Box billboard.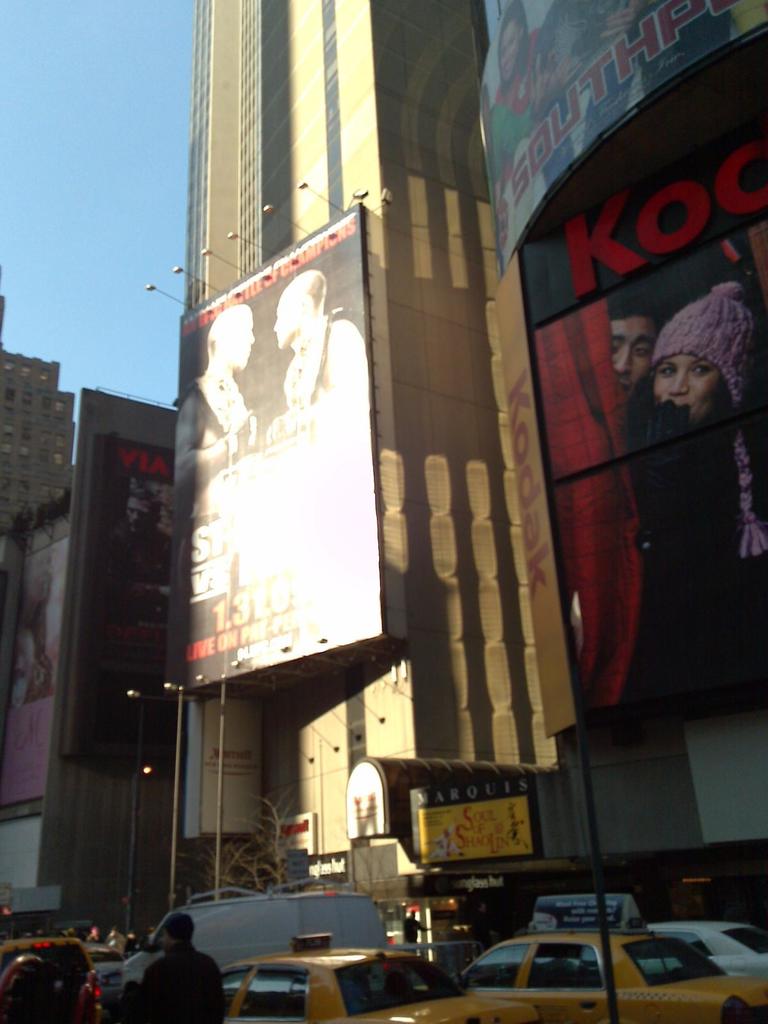
bbox(177, 204, 385, 689).
